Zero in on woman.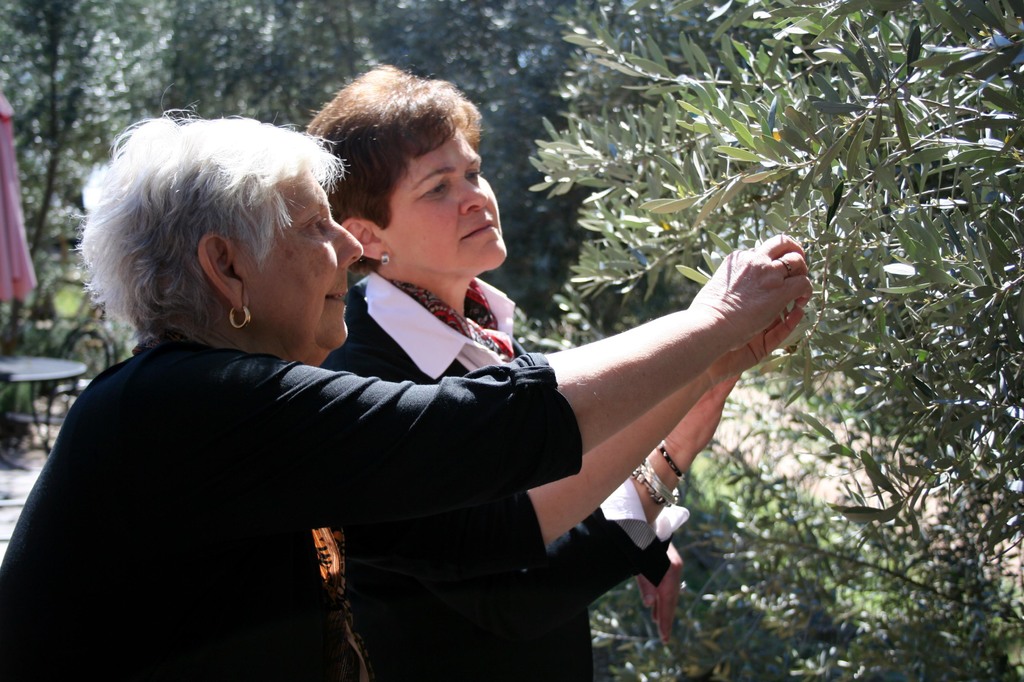
Zeroed in: x1=77, y1=123, x2=782, y2=681.
